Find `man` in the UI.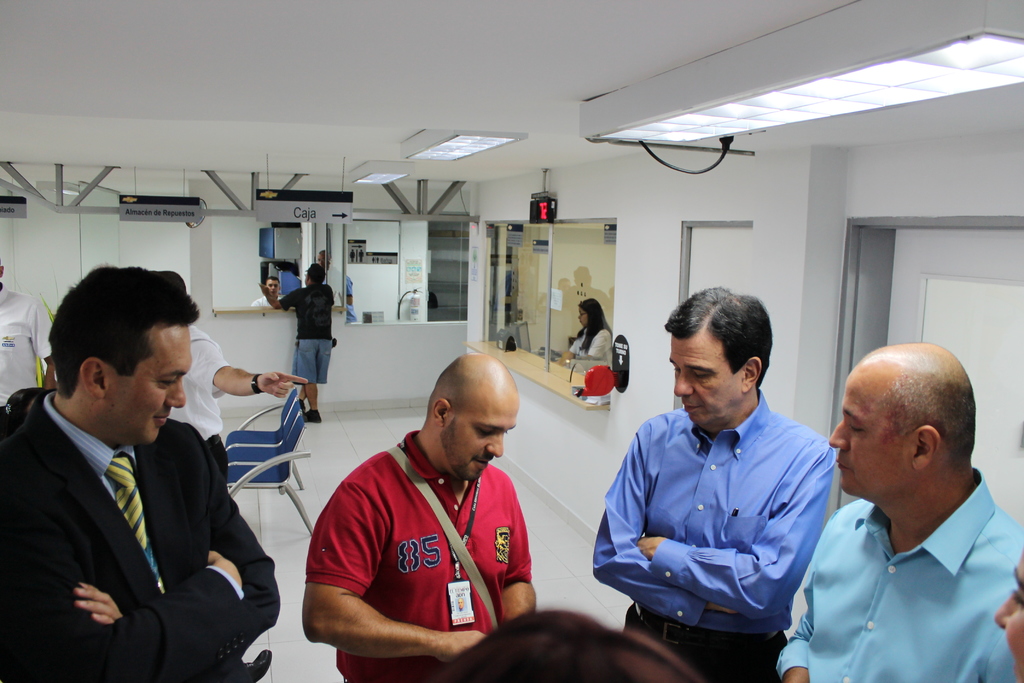
UI element at (left=767, top=338, right=1016, bottom=682).
